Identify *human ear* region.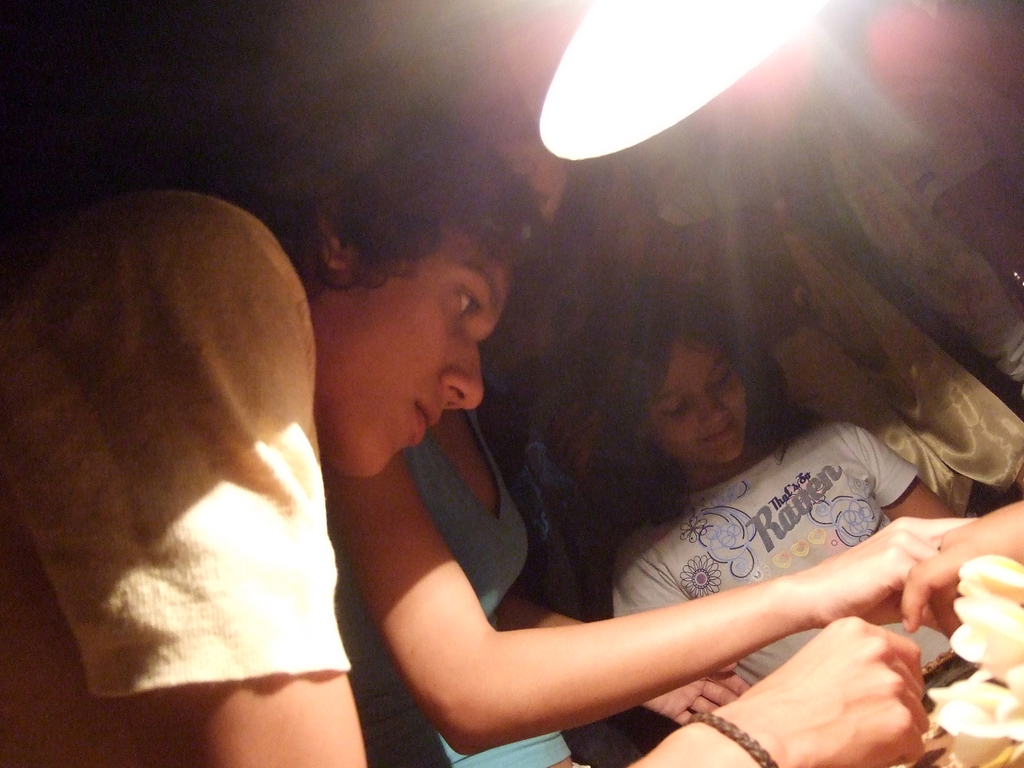
Region: box(317, 207, 355, 273).
